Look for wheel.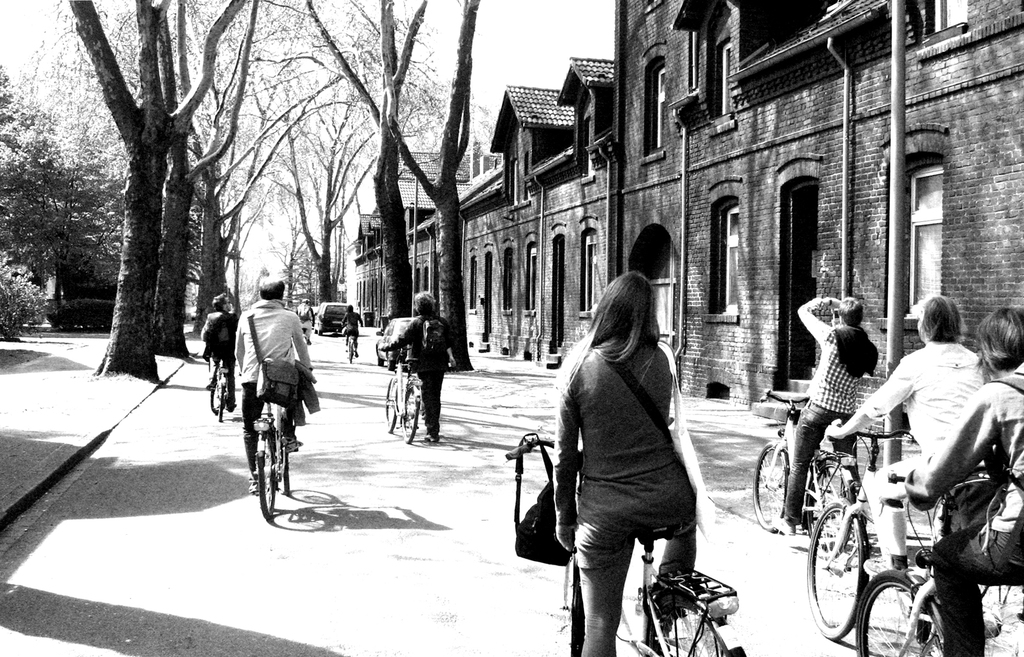
Found: [x1=346, y1=337, x2=351, y2=363].
